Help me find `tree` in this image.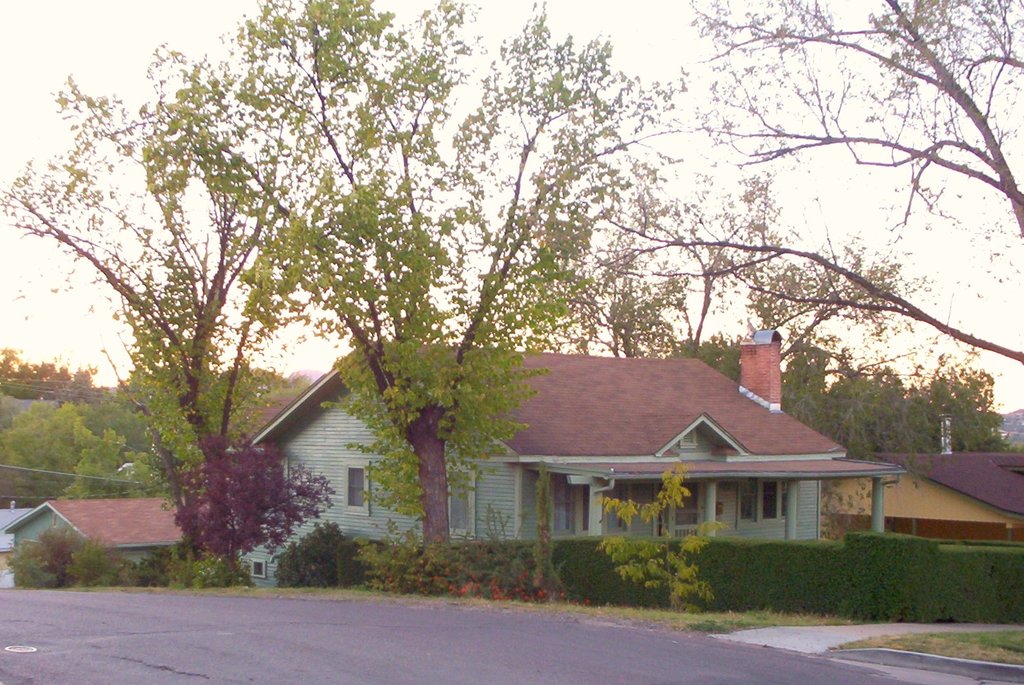
Found it: box(134, 0, 657, 590).
